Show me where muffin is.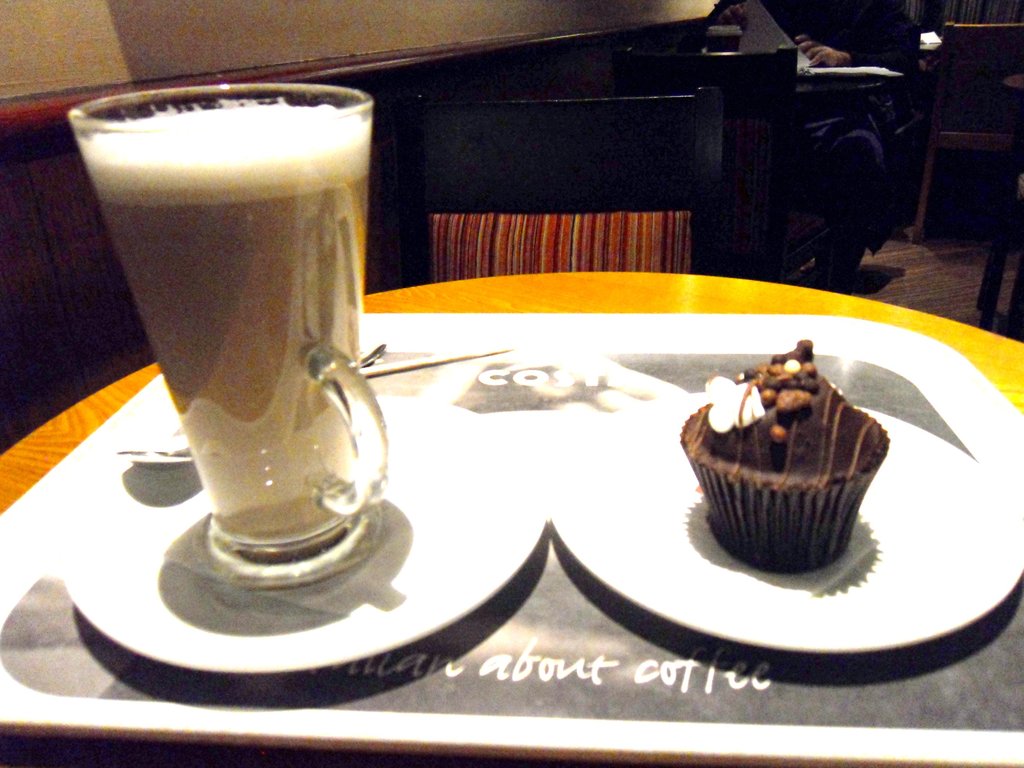
muffin is at bbox=[678, 341, 891, 574].
